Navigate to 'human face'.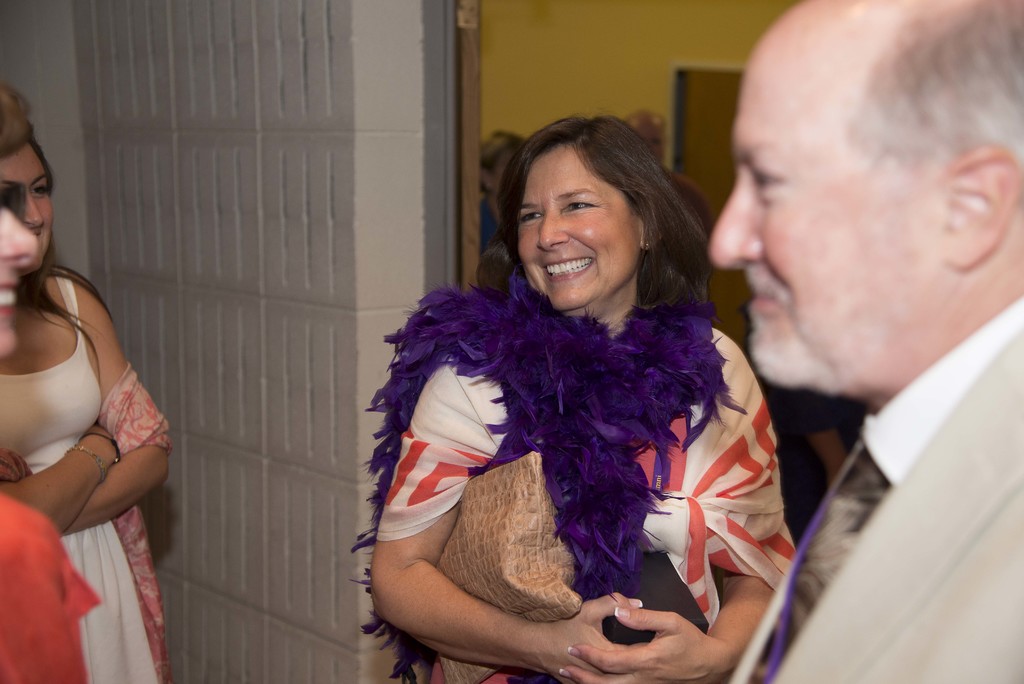
Navigation target: box=[516, 146, 639, 301].
